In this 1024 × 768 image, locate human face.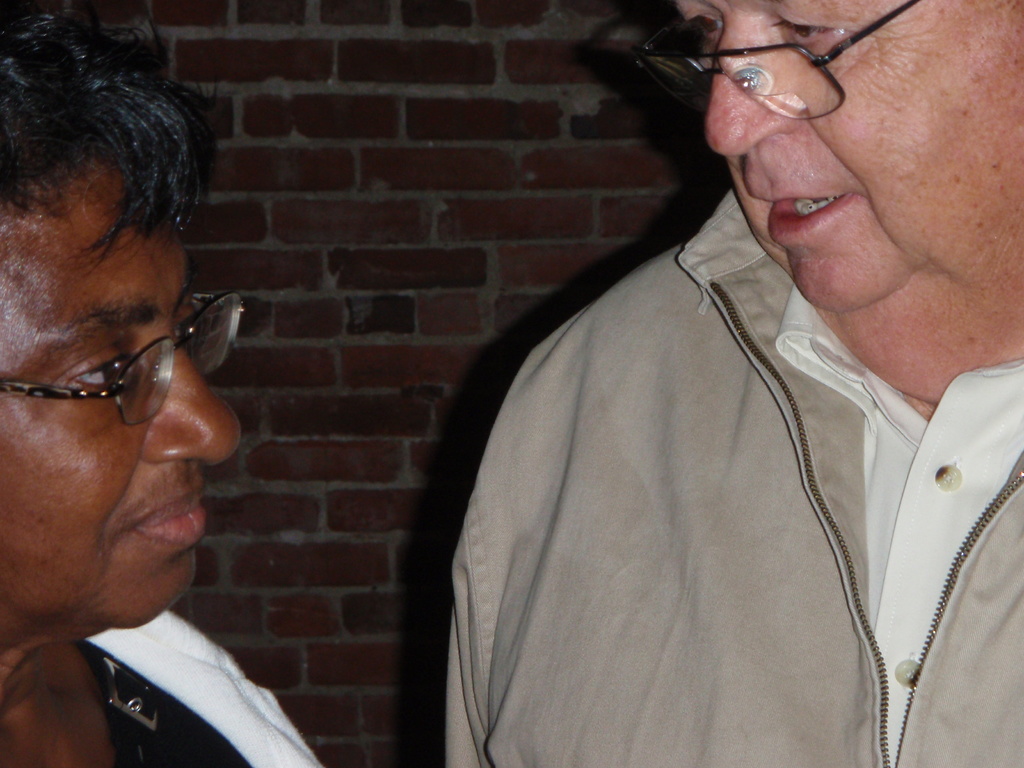
Bounding box: detection(0, 161, 240, 632).
